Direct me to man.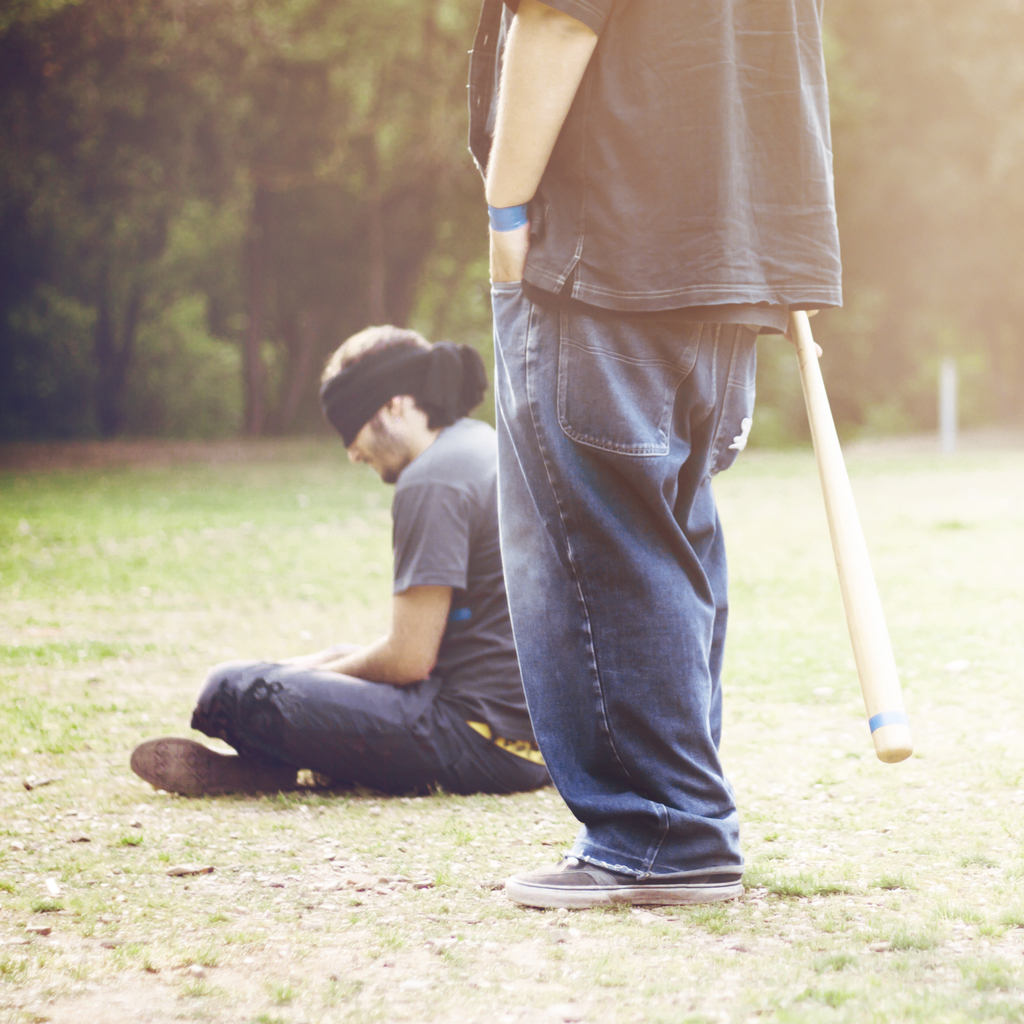
Direction: x1=467 y1=0 x2=838 y2=909.
